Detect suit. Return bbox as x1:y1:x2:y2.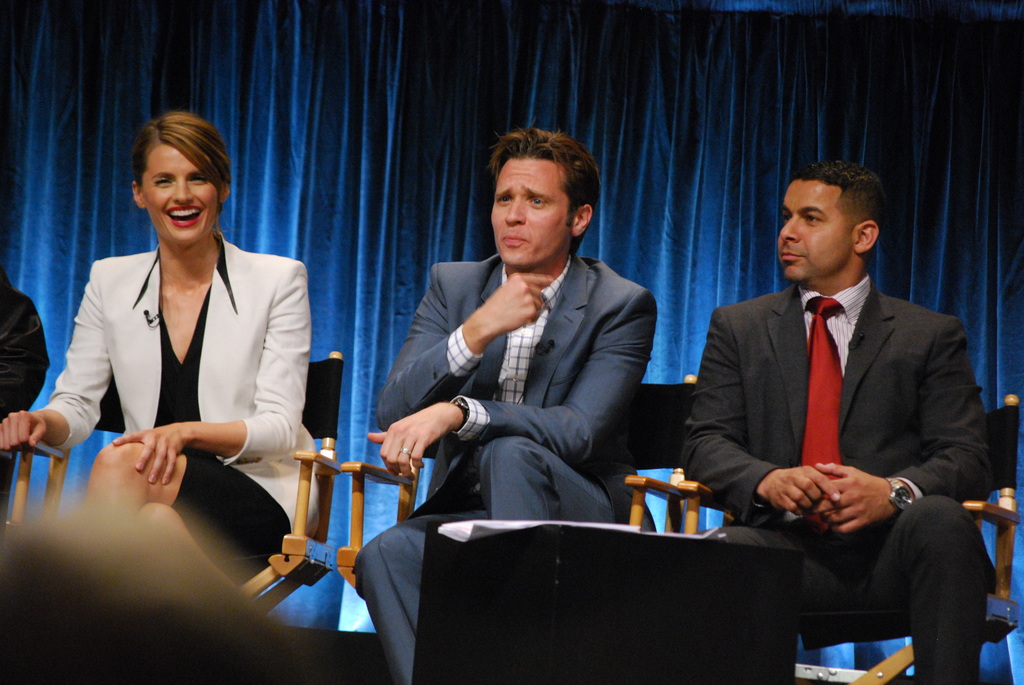
352:253:662:684.
